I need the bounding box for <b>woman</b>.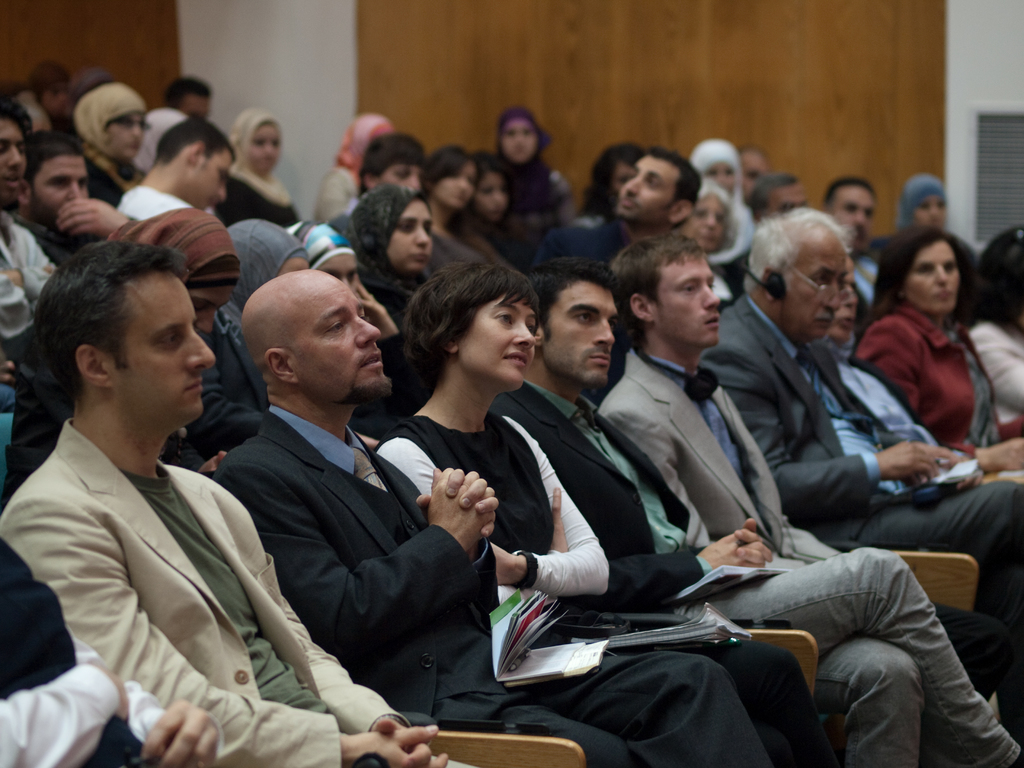
Here it is: left=376, top=262, right=847, bottom=767.
